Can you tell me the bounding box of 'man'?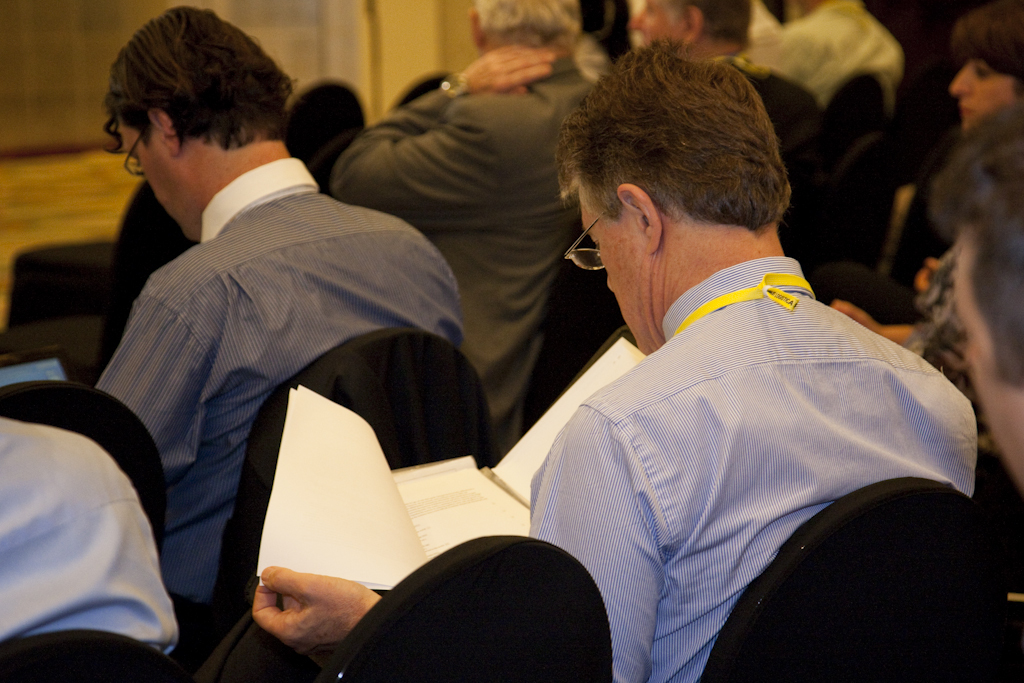
(x1=328, y1=0, x2=598, y2=461).
